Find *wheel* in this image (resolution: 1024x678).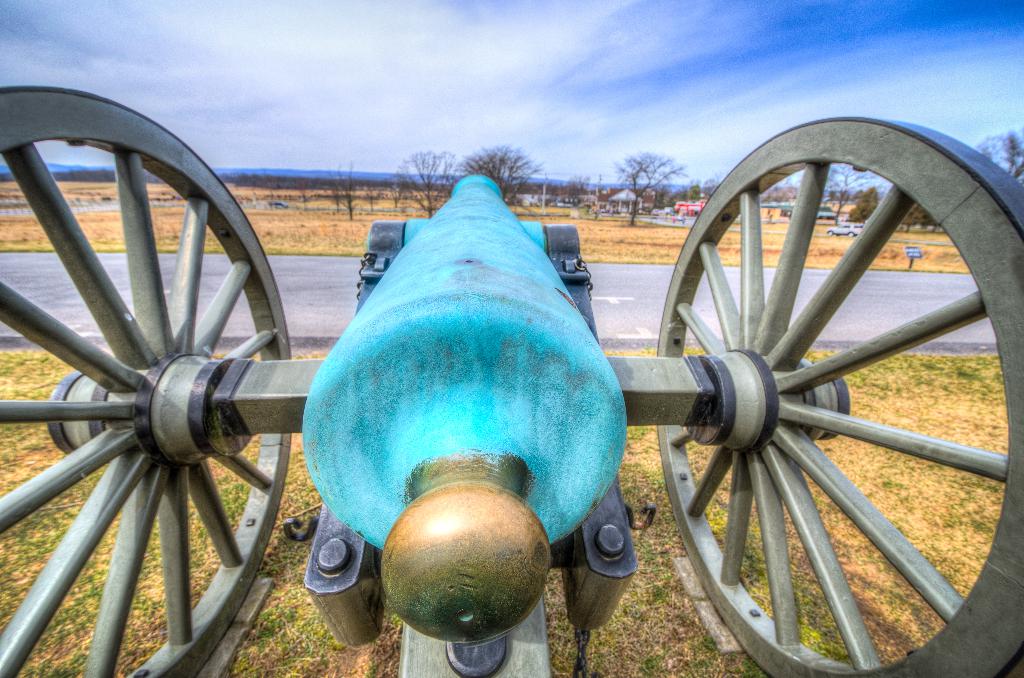
region(654, 117, 1023, 677).
